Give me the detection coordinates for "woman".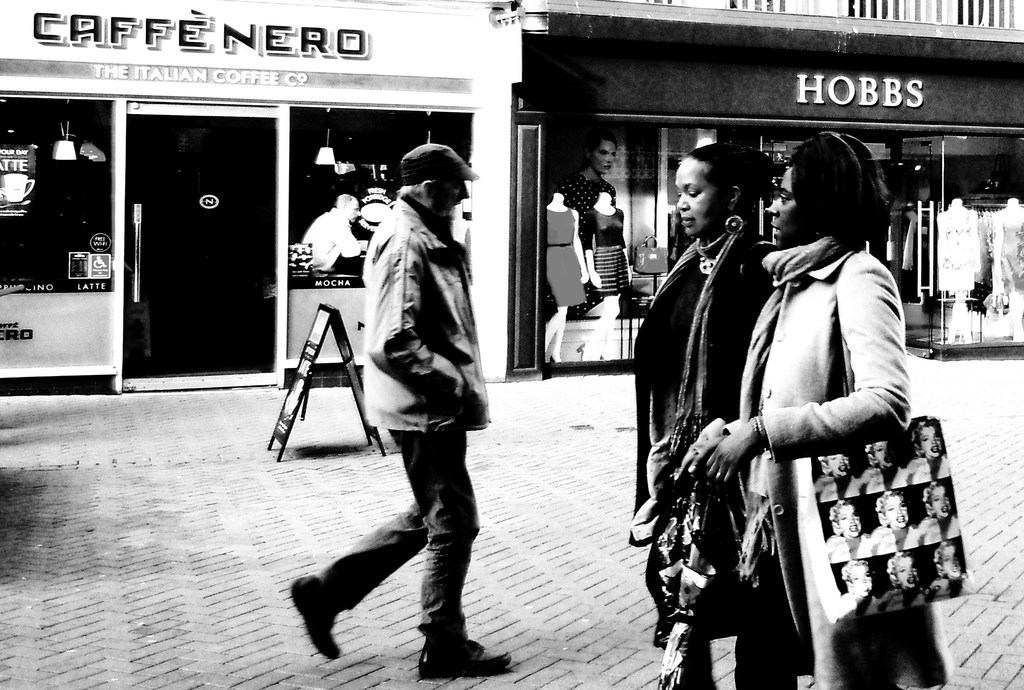
box=[906, 418, 954, 486].
